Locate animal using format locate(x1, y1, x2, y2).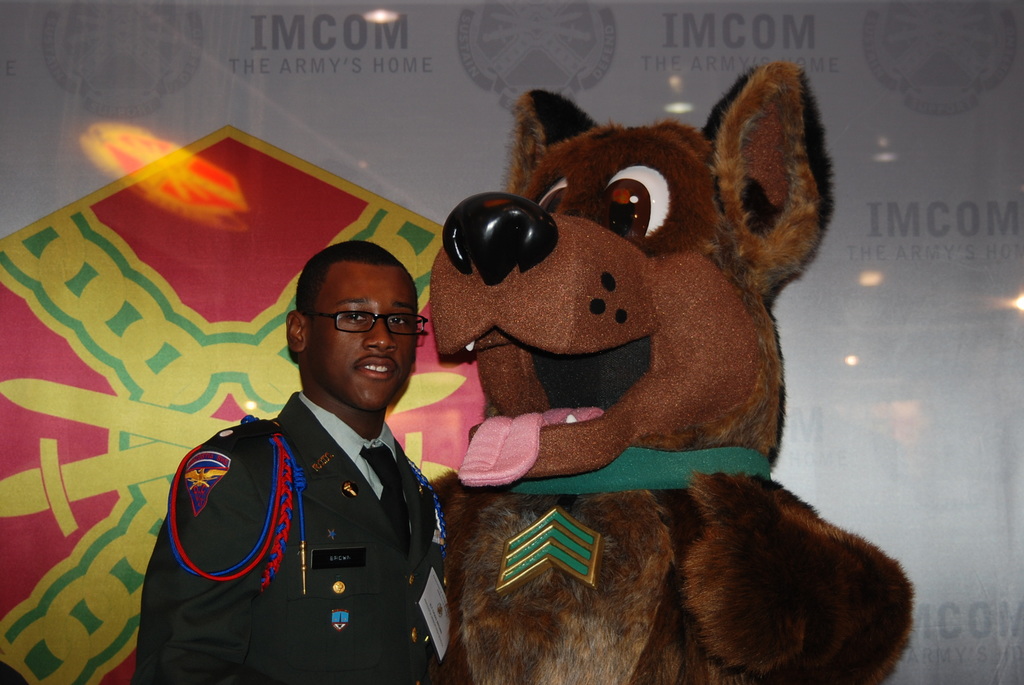
locate(431, 58, 917, 684).
